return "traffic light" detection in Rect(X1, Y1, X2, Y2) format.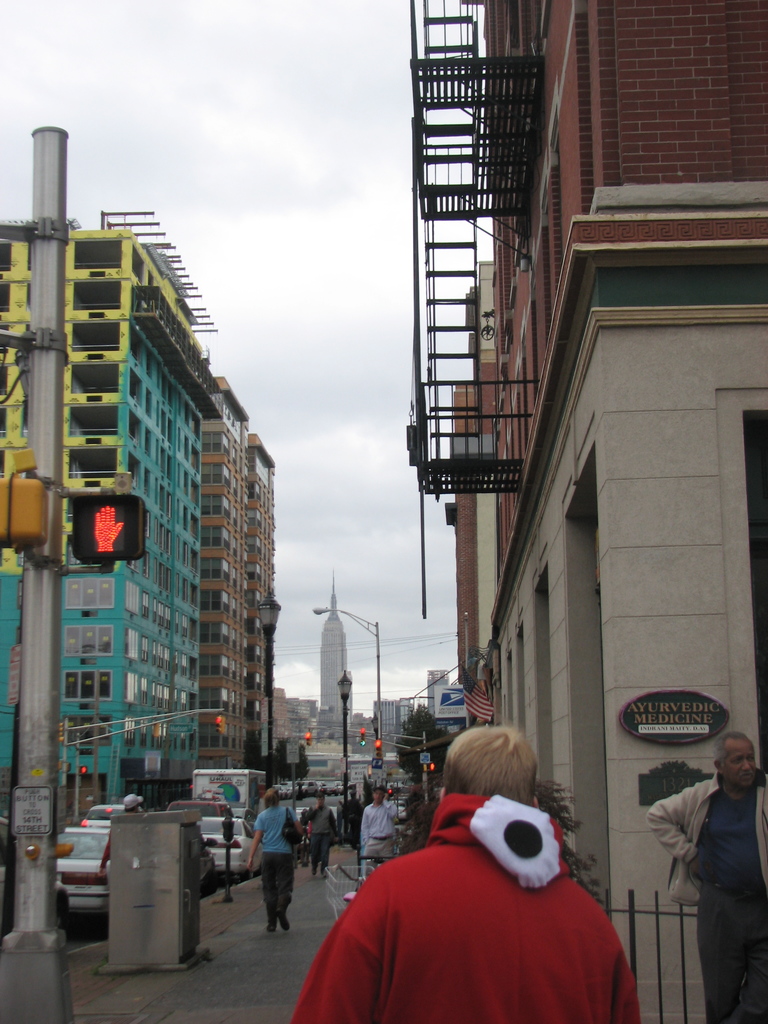
Rect(307, 731, 312, 745).
